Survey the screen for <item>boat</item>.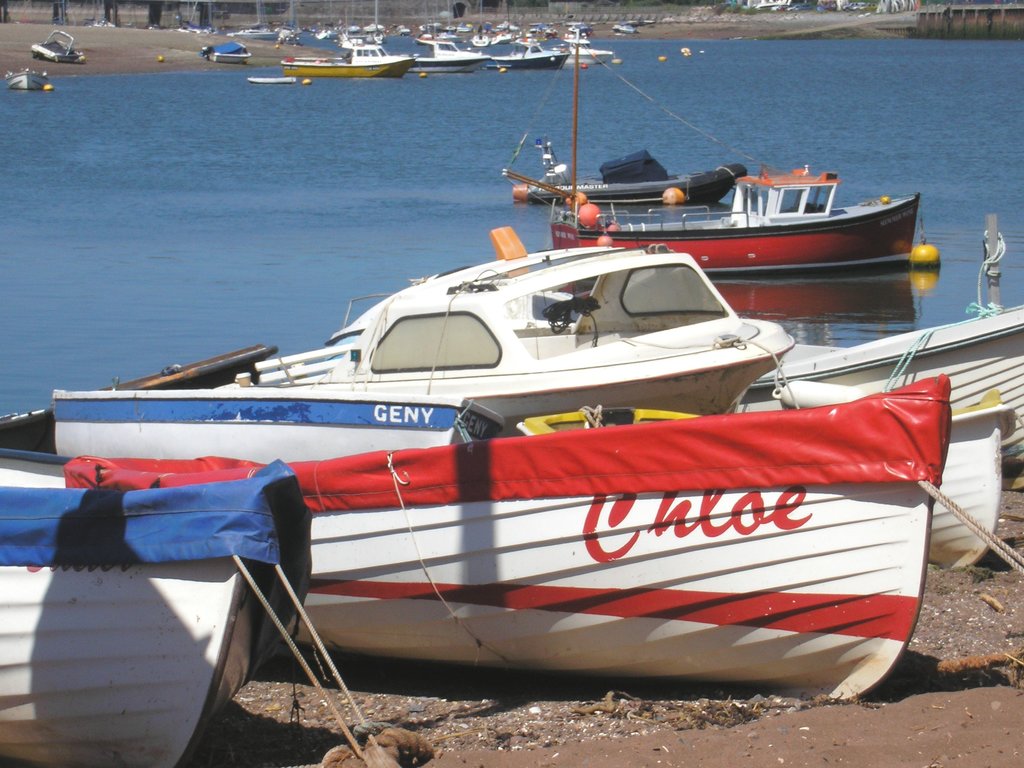
Survey found: detection(410, 33, 481, 69).
